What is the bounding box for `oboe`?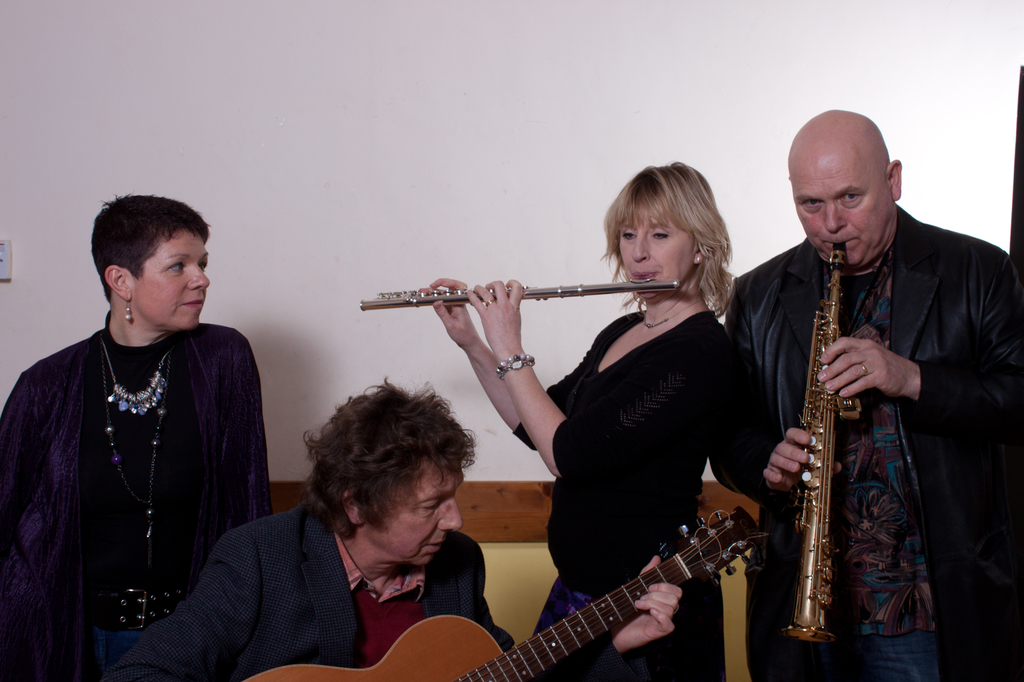
region(344, 257, 651, 364).
